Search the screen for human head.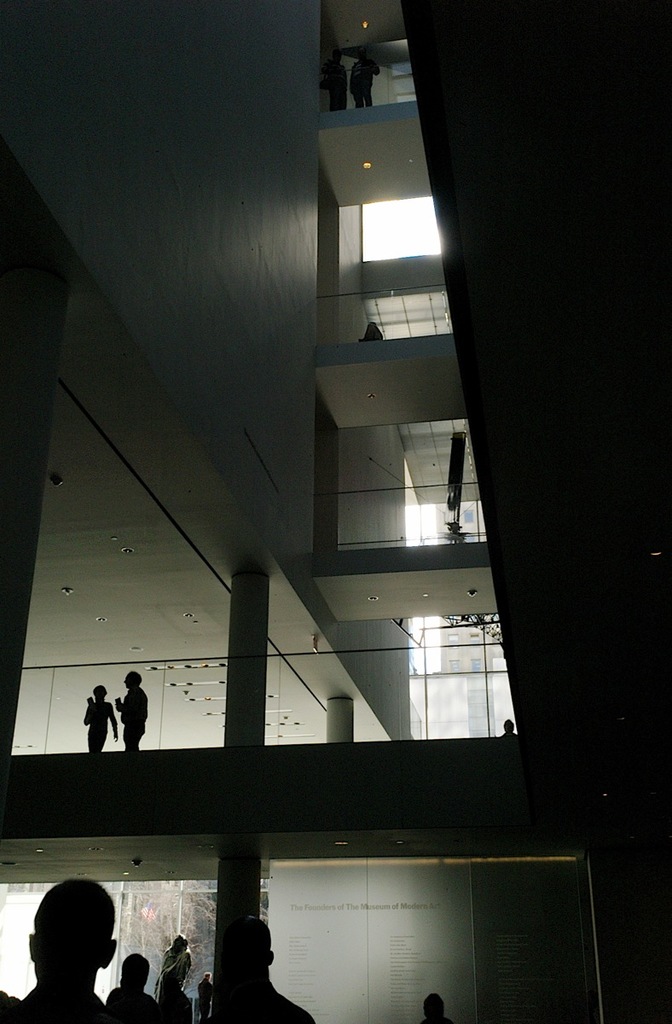
Found at x1=93 y1=685 x2=107 y2=701.
